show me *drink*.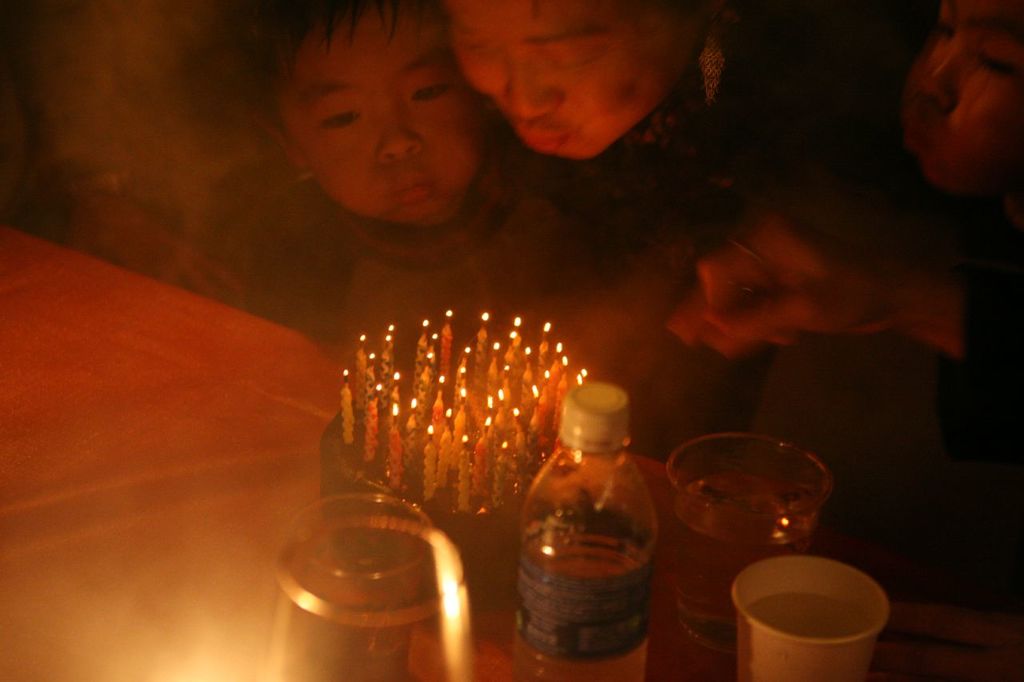
*drink* is here: x1=747 y1=597 x2=875 y2=643.
